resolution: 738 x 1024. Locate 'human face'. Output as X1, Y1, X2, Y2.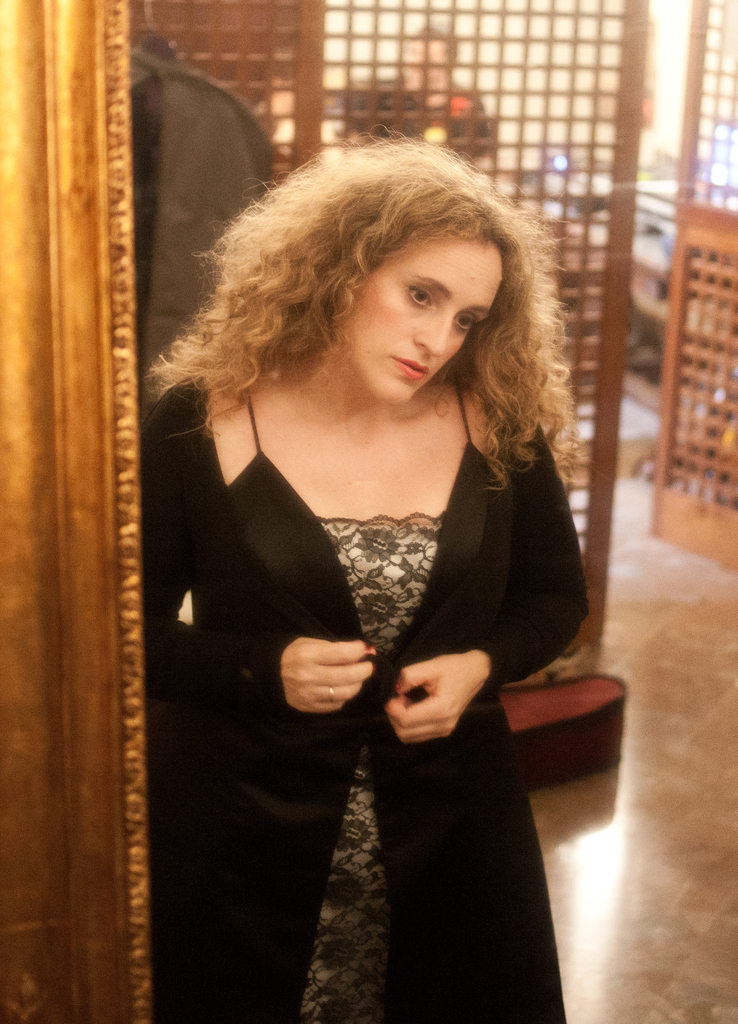
342, 239, 501, 406.
